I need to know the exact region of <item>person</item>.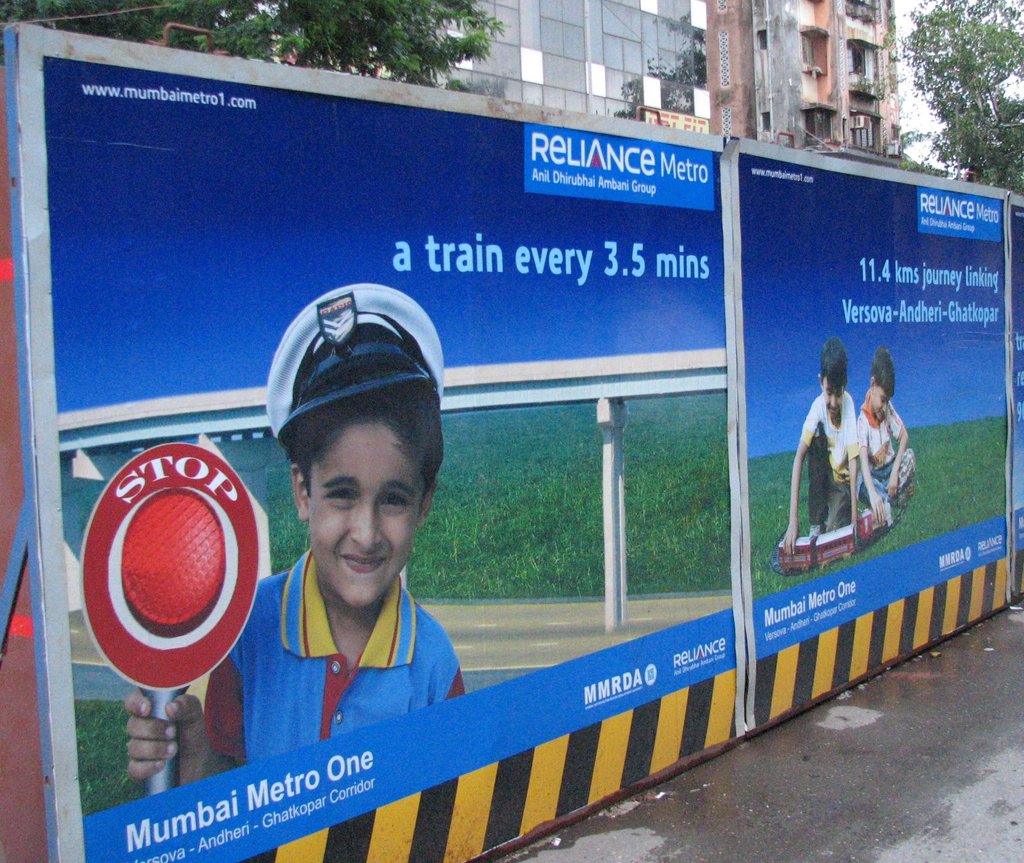
Region: (left=781, top=333, right=863, bottom=563).
